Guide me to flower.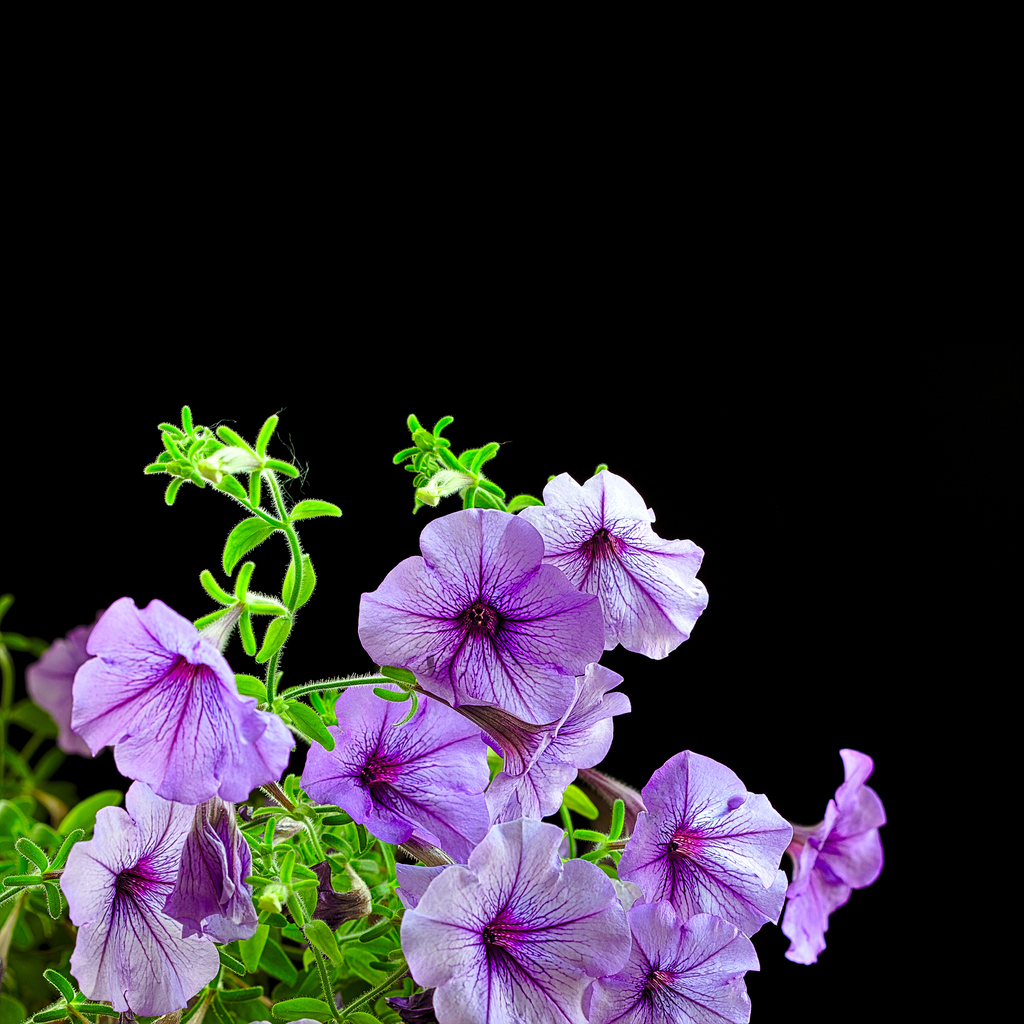
Guidance: crop(58, 592, 303, 805).
